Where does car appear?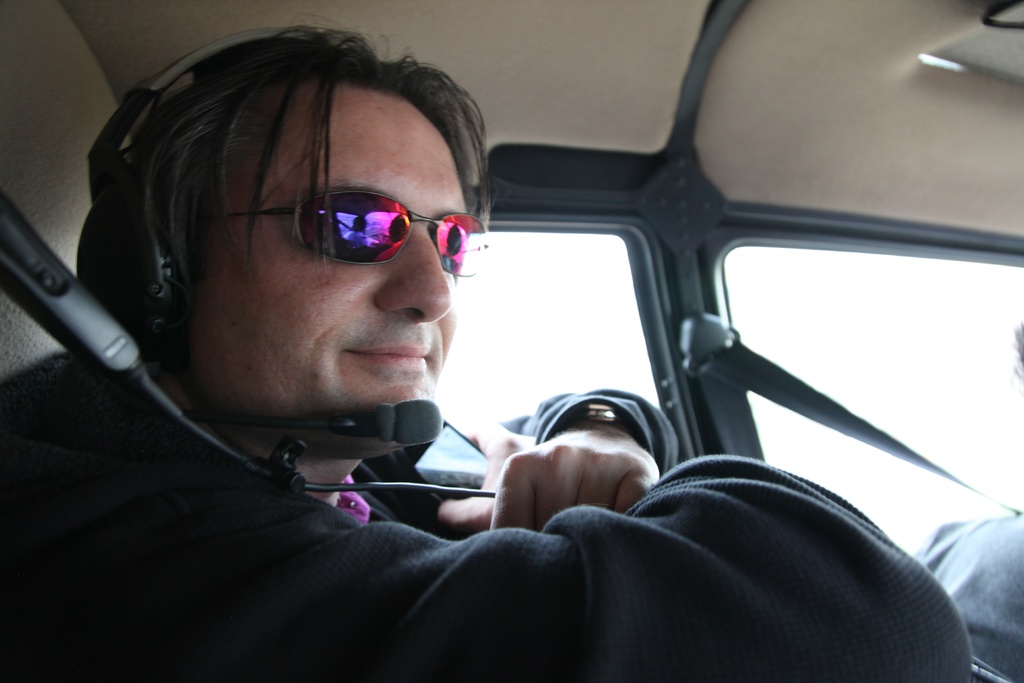
Appears at rect(109, 6, 1023, 666).
